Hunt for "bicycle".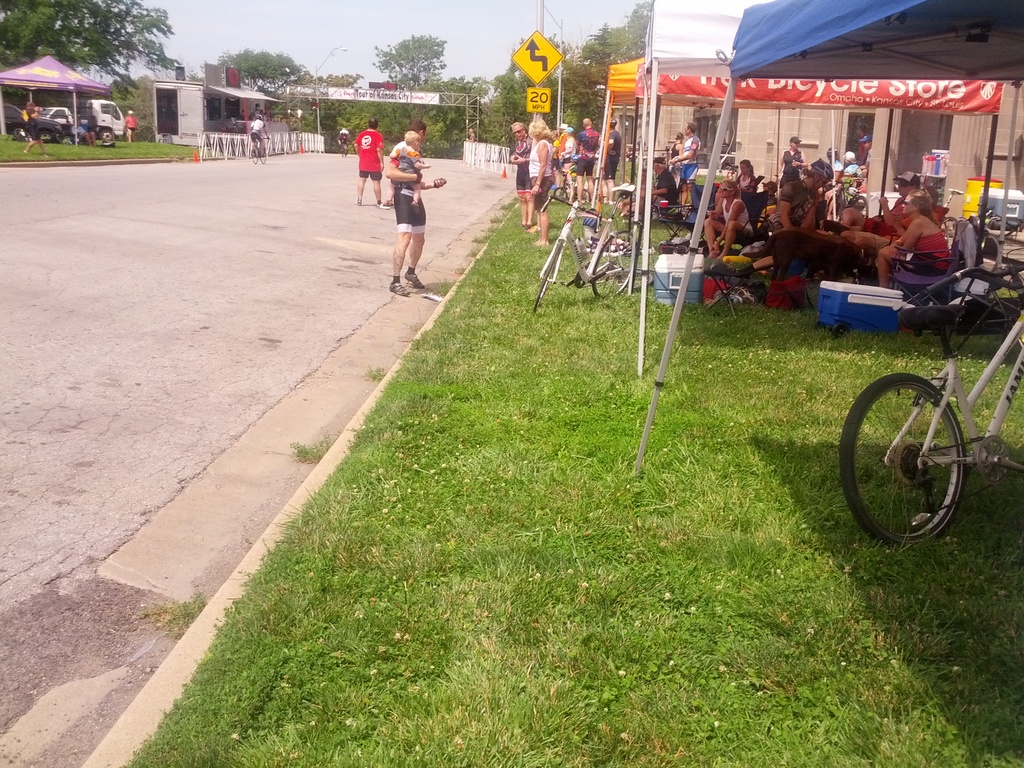
Hunted down at Rect(552, 172, 589, 207).
